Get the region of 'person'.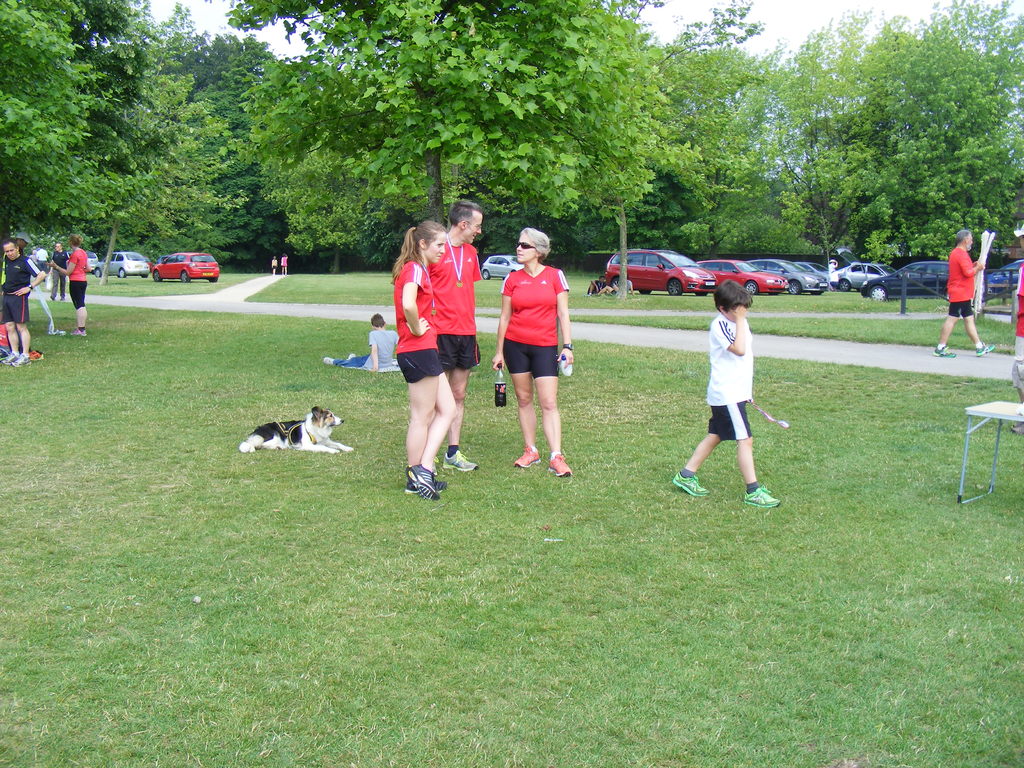
x1=45 y1=240 x2=70 y2=305.
